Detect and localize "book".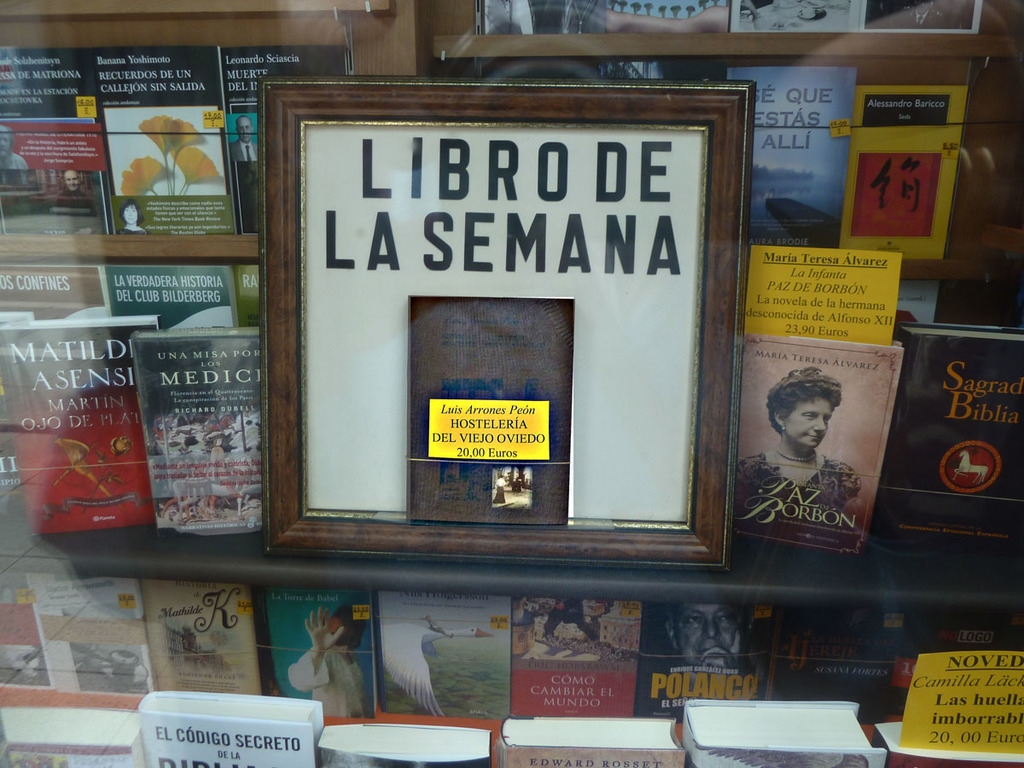
Localized at <bbox>0, 121, 109, 229</bbox>.
